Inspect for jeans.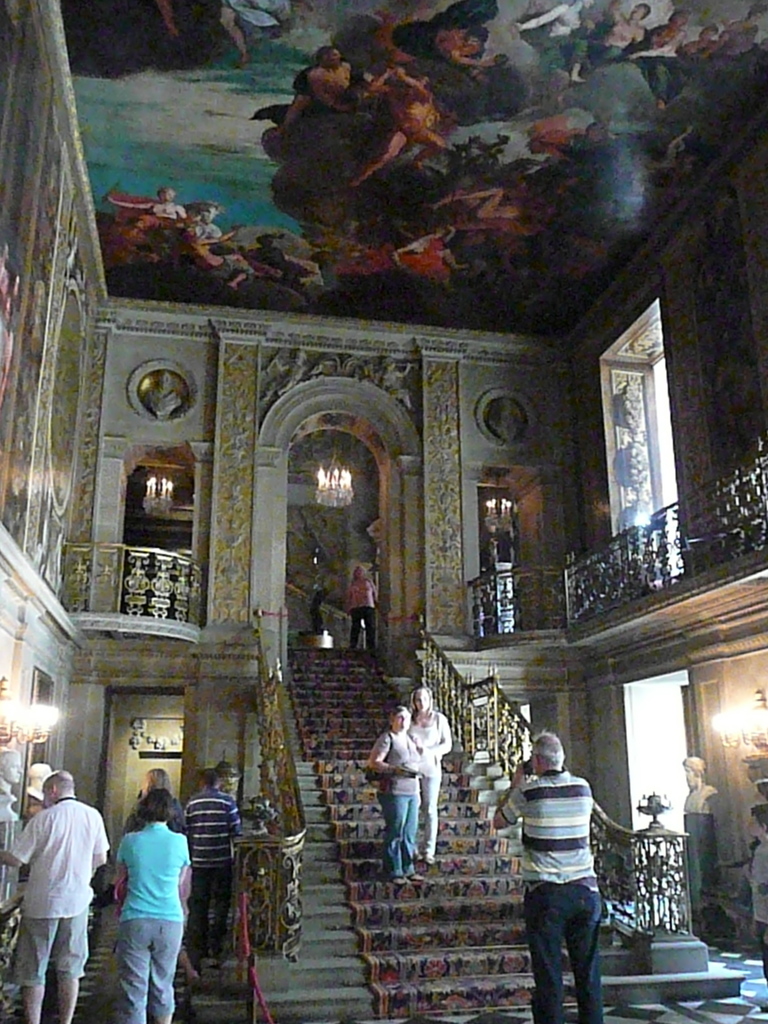
Inspection: box(535, 892, 617, 1010).
